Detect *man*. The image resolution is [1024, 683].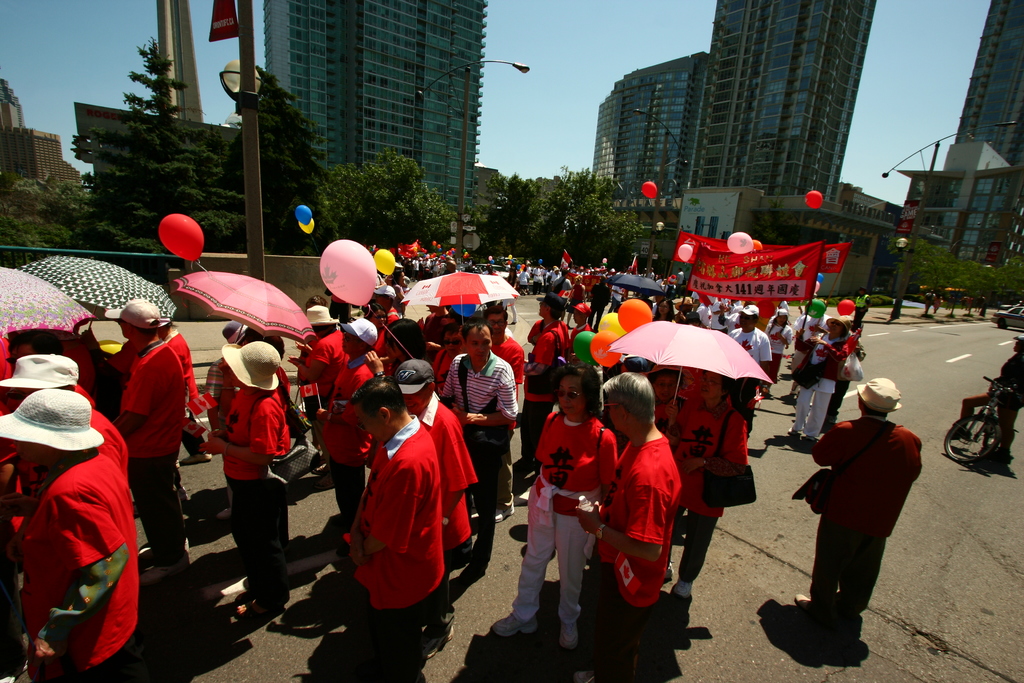
bbox(793, 320, 843, 445).
